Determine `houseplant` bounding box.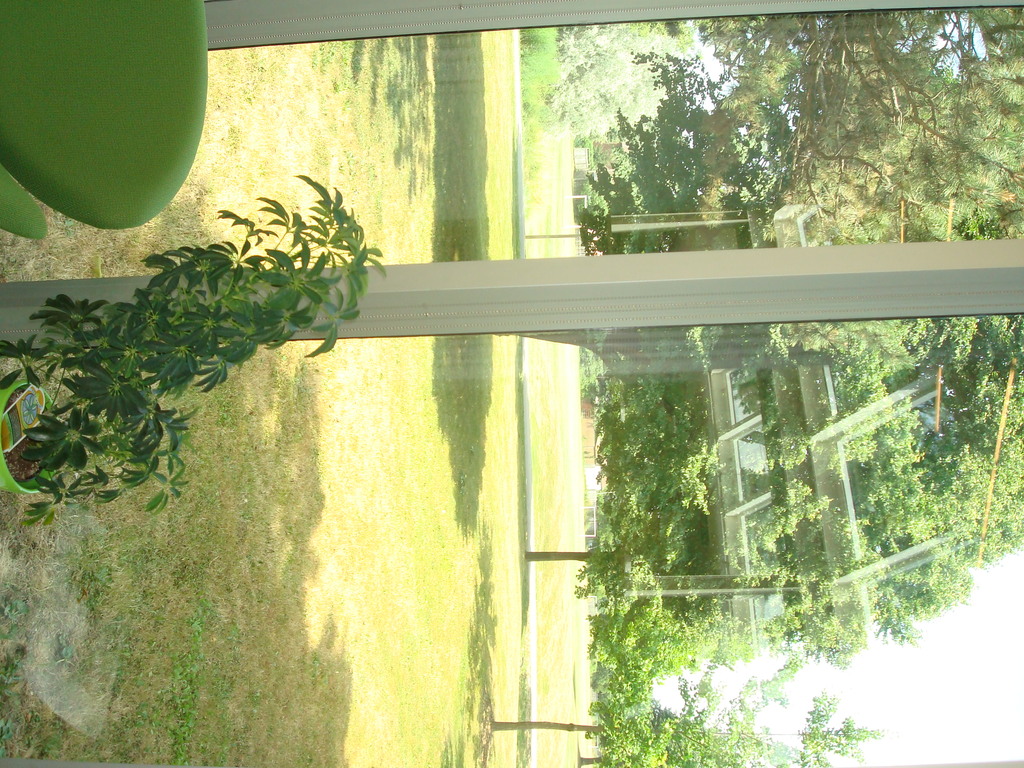
Determined: bbox(24, 169, 371, 563).
